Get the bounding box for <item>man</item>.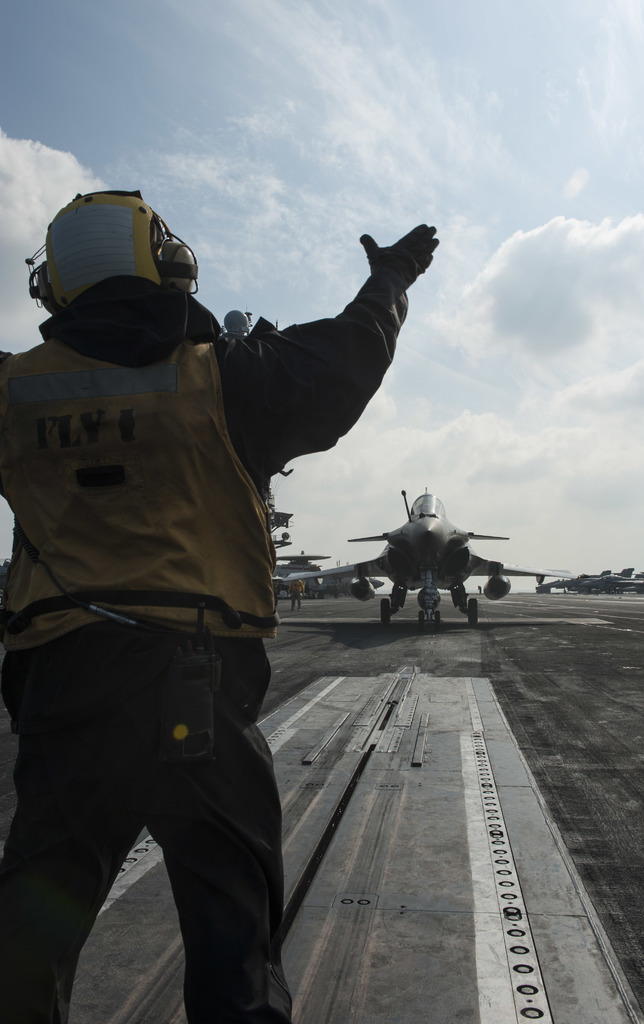
<region>23, 129, 360, 1023</region>.
